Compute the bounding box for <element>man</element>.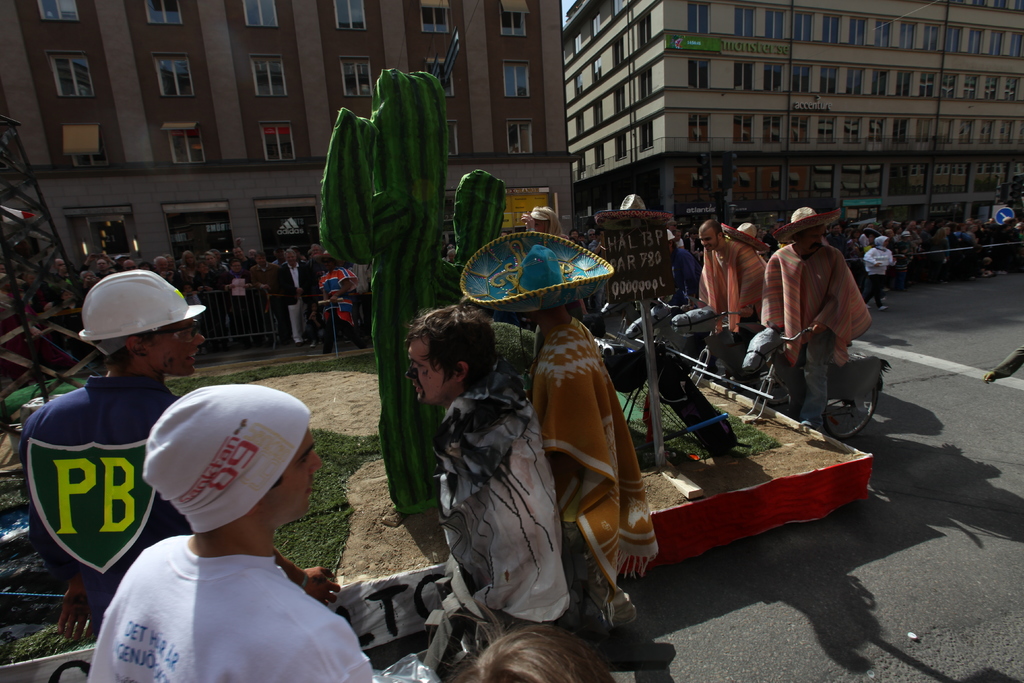
[758, 218, 780, 252].
